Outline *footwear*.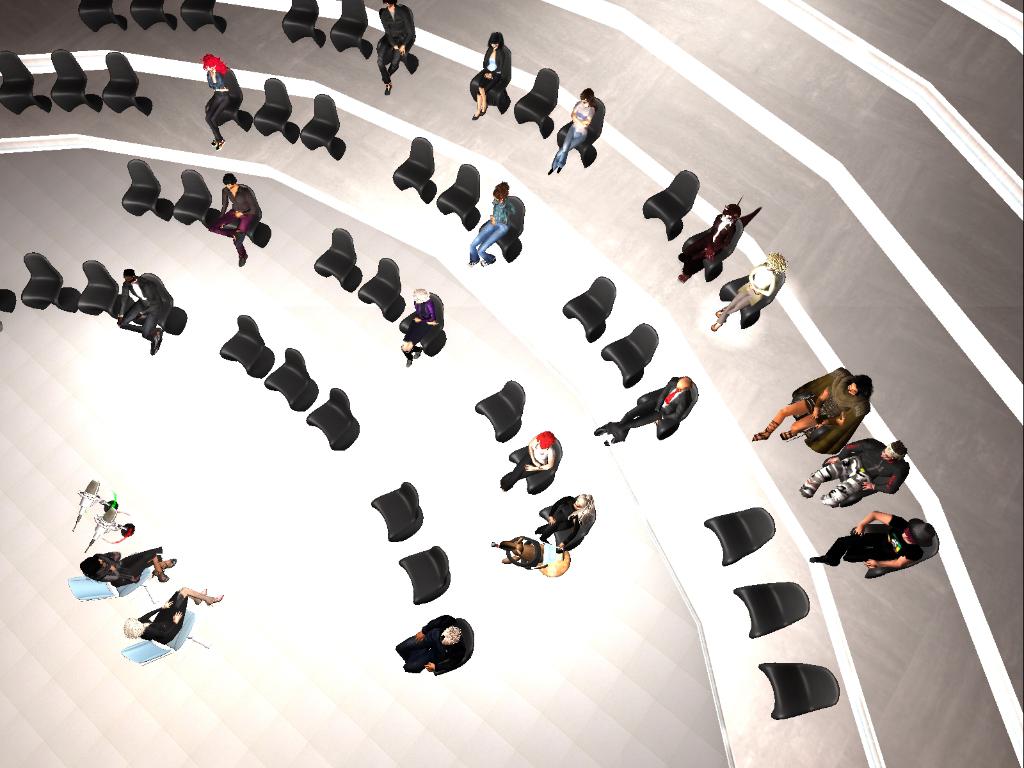
Outline: [x1=152, y1=328, x2=163, y2=348].
